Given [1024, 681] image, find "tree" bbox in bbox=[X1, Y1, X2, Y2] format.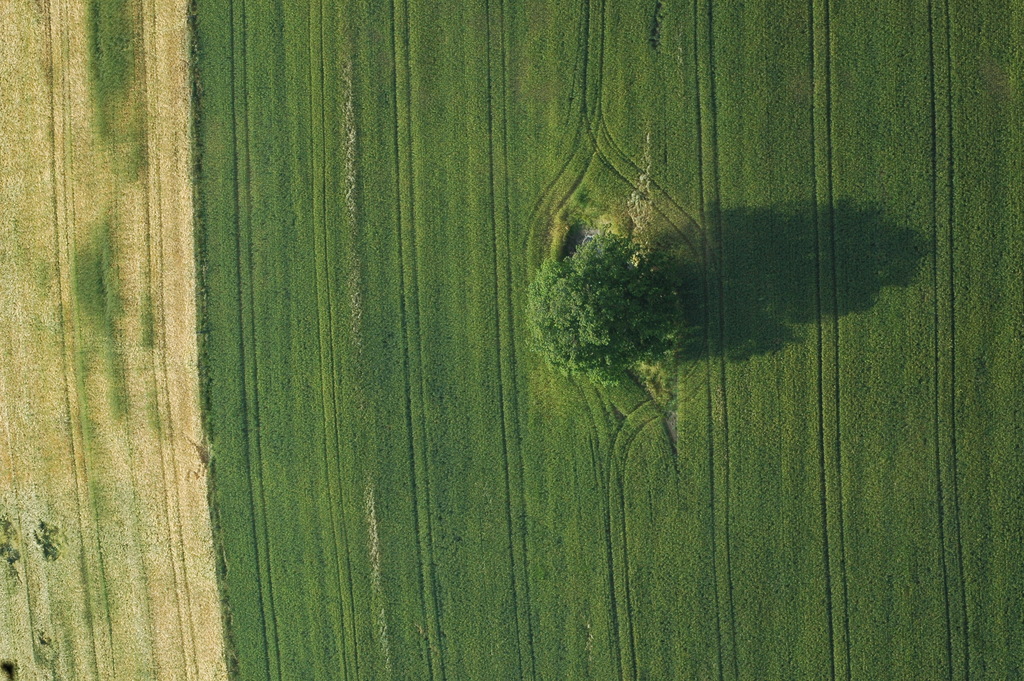
bbox=[515, 227, 687, 394].
